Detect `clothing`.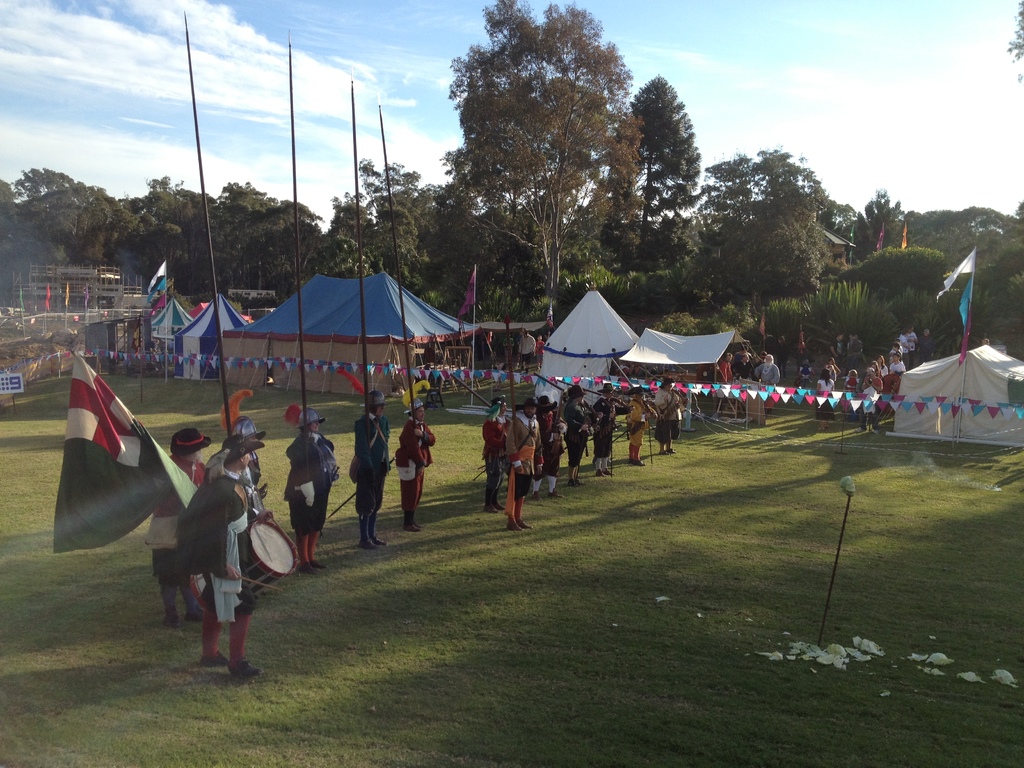
Detected at (x1=859, y1=373, x2=879, y2=413).
